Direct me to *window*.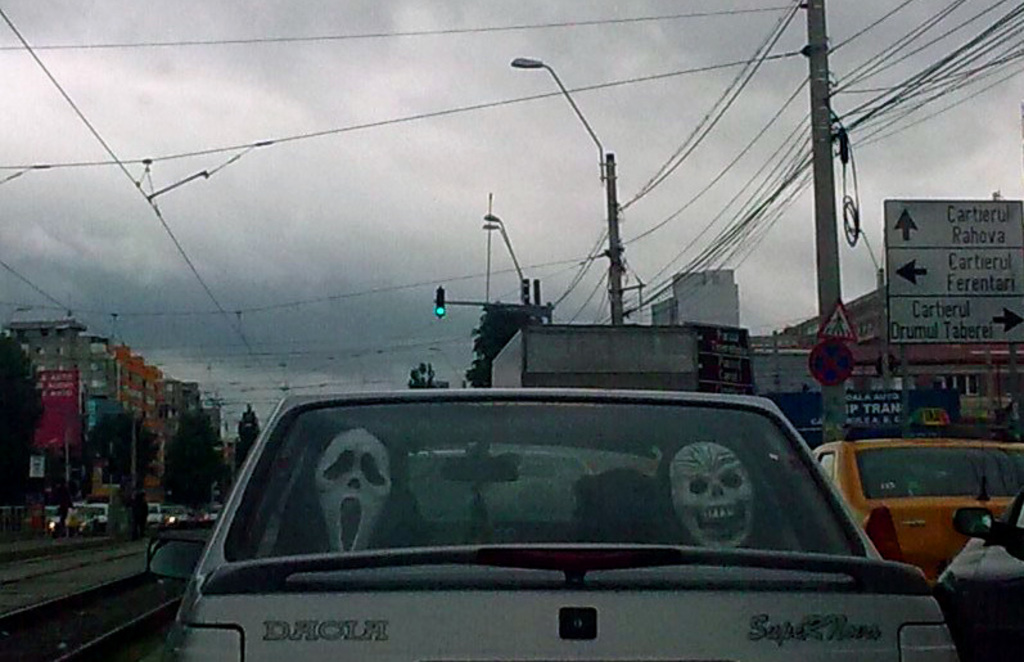
Direction: crop(966, 377, 983, 396).
